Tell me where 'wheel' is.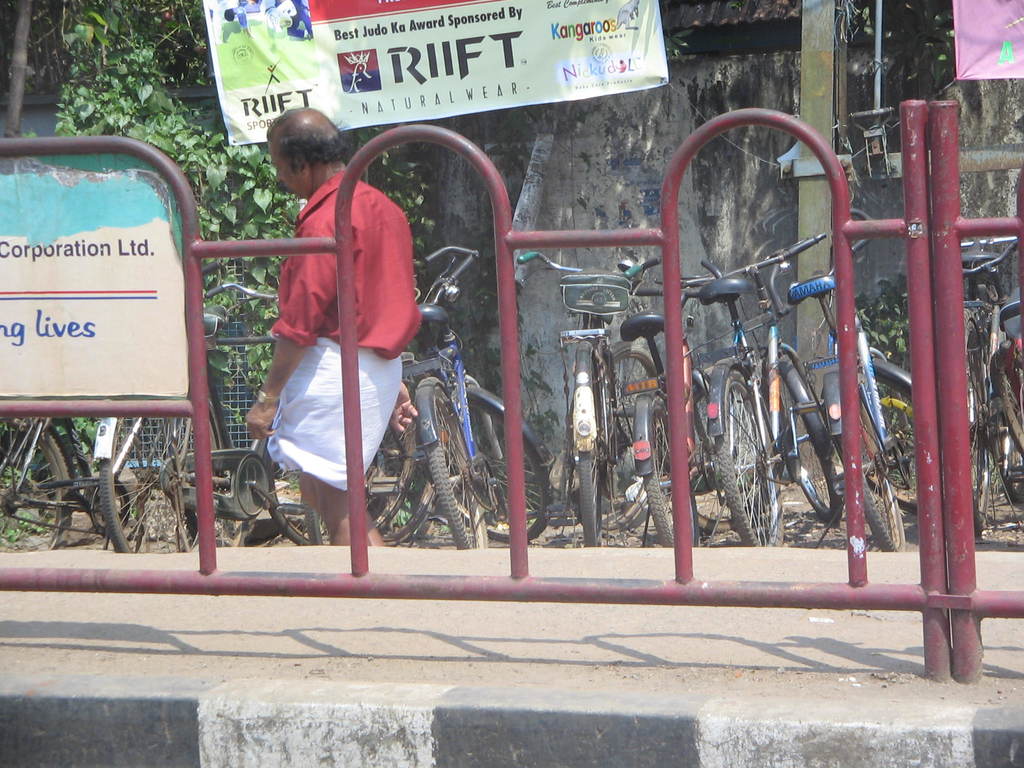
'wheel' is at x1=386, y1=507, x2=427, y2=545.
